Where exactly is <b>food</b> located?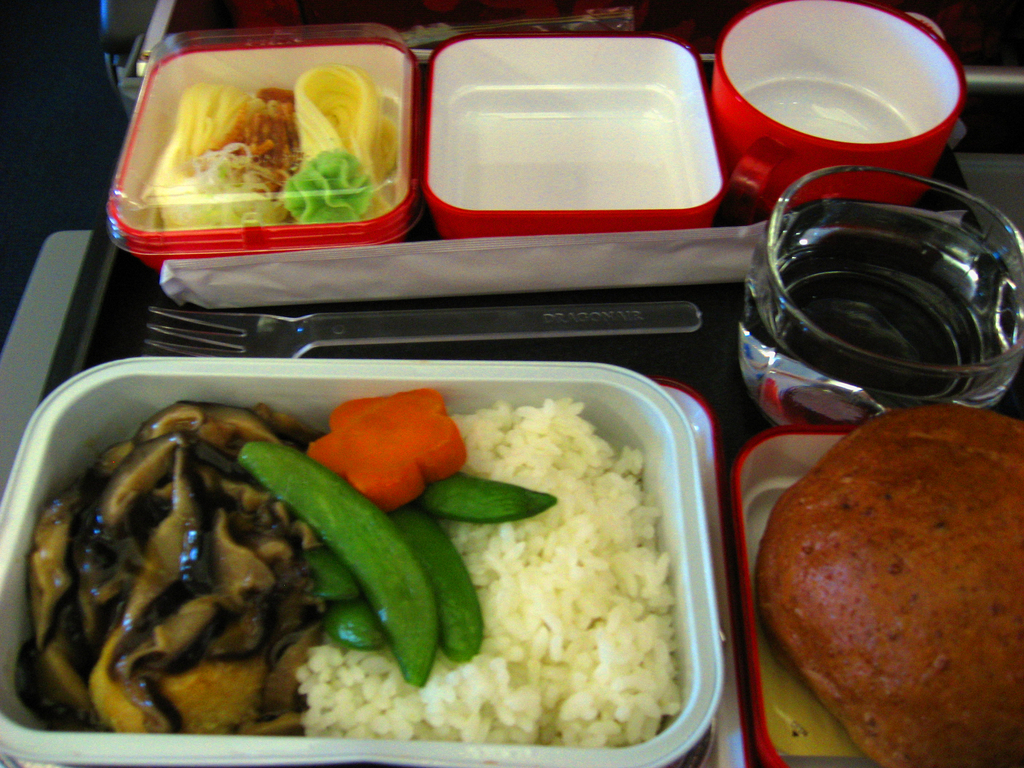
Its bounding box is 13:475:90:729.
